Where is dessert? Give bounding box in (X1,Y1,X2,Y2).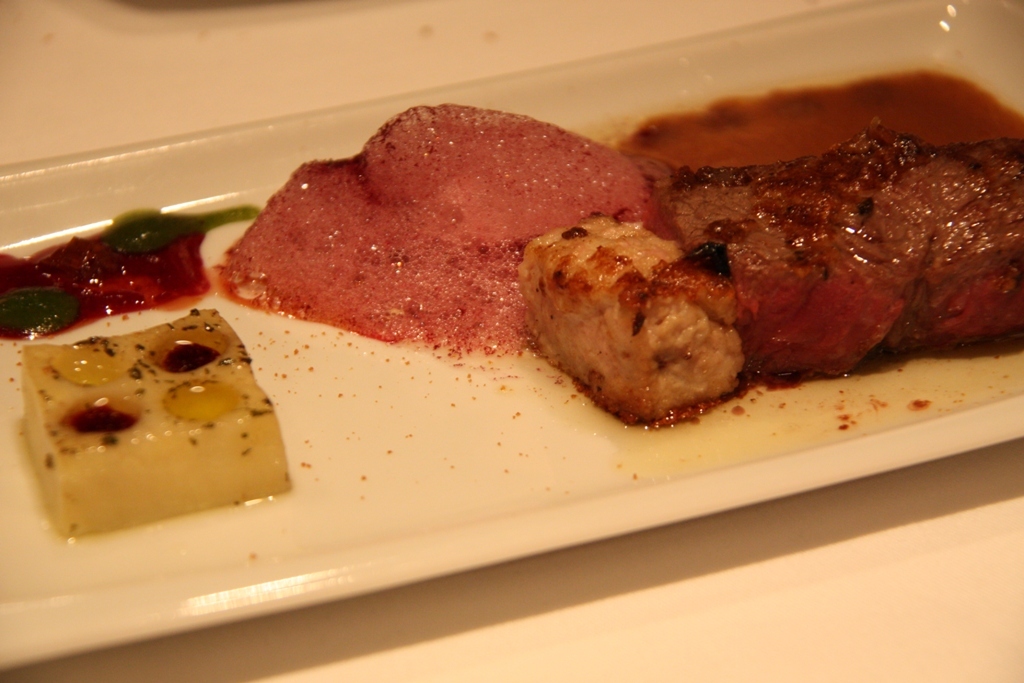
(514,217,722,423).
